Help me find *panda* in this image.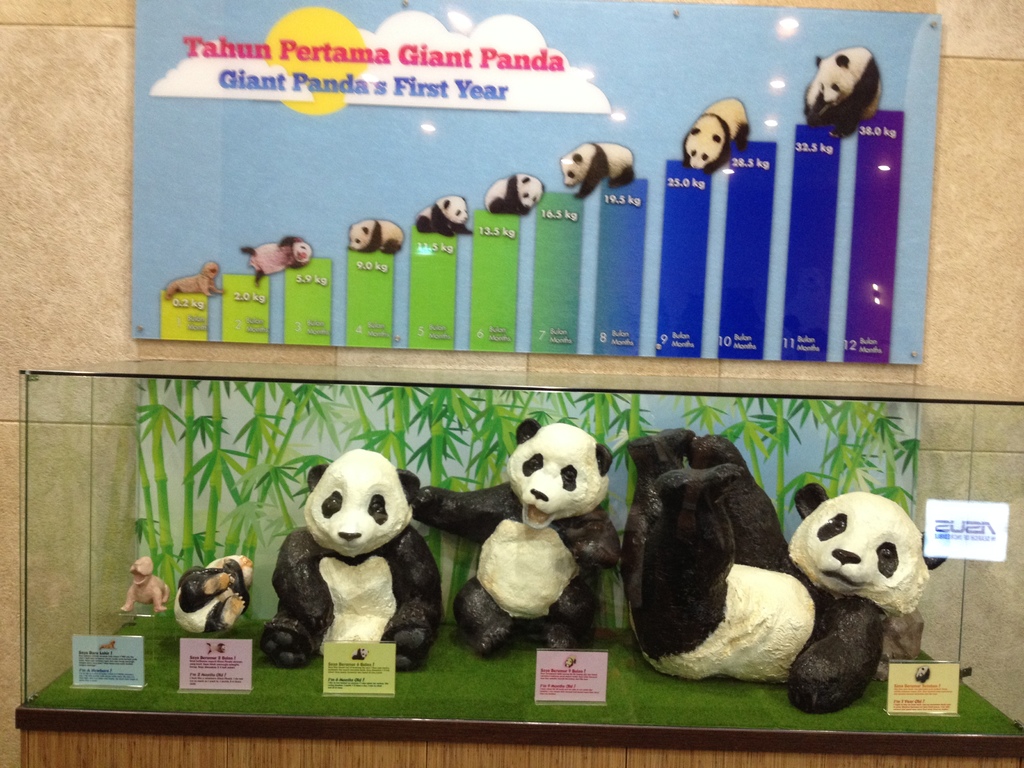
Found it: bbox=[239, 234, 314, 283].
